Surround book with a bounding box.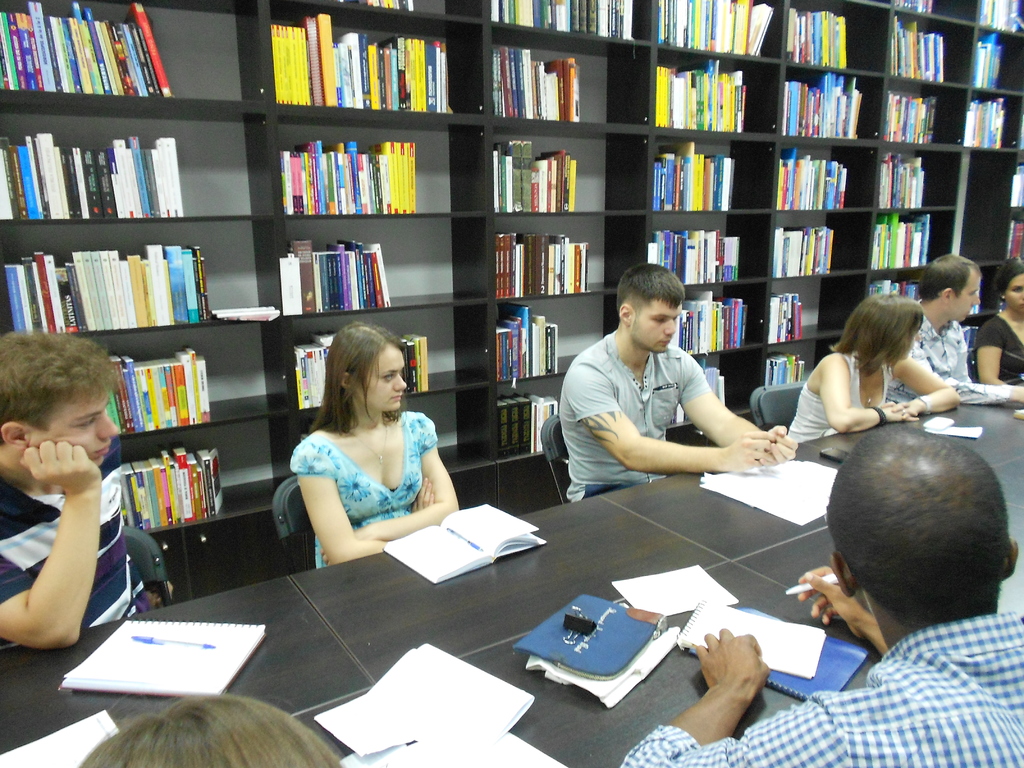
Rect(1012, 412, 1023, 427).
